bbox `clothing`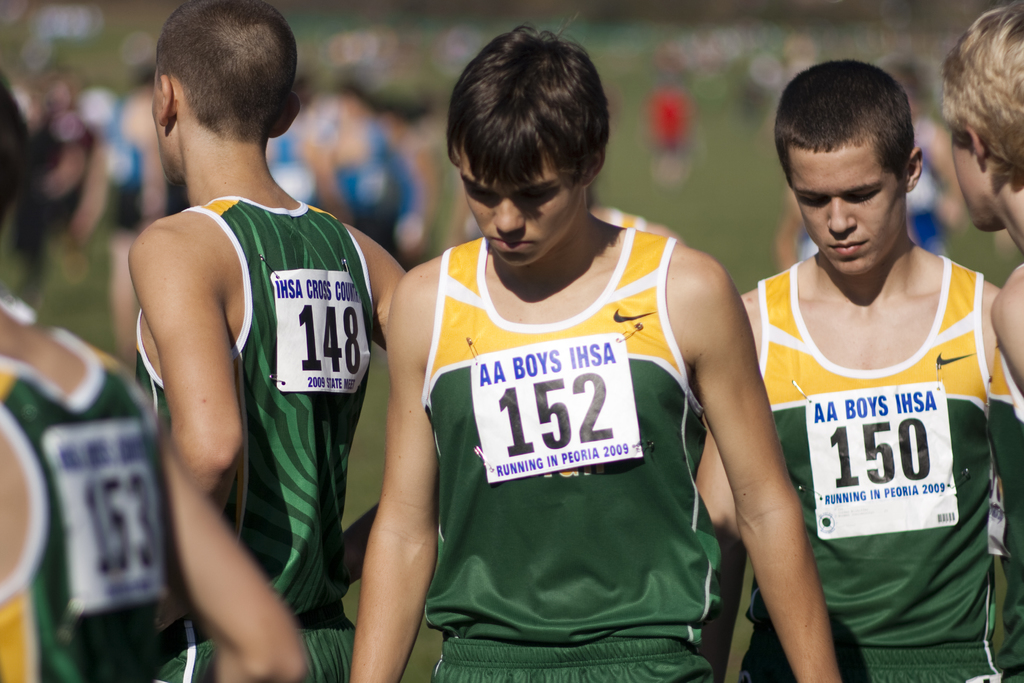
0,344,184,682
